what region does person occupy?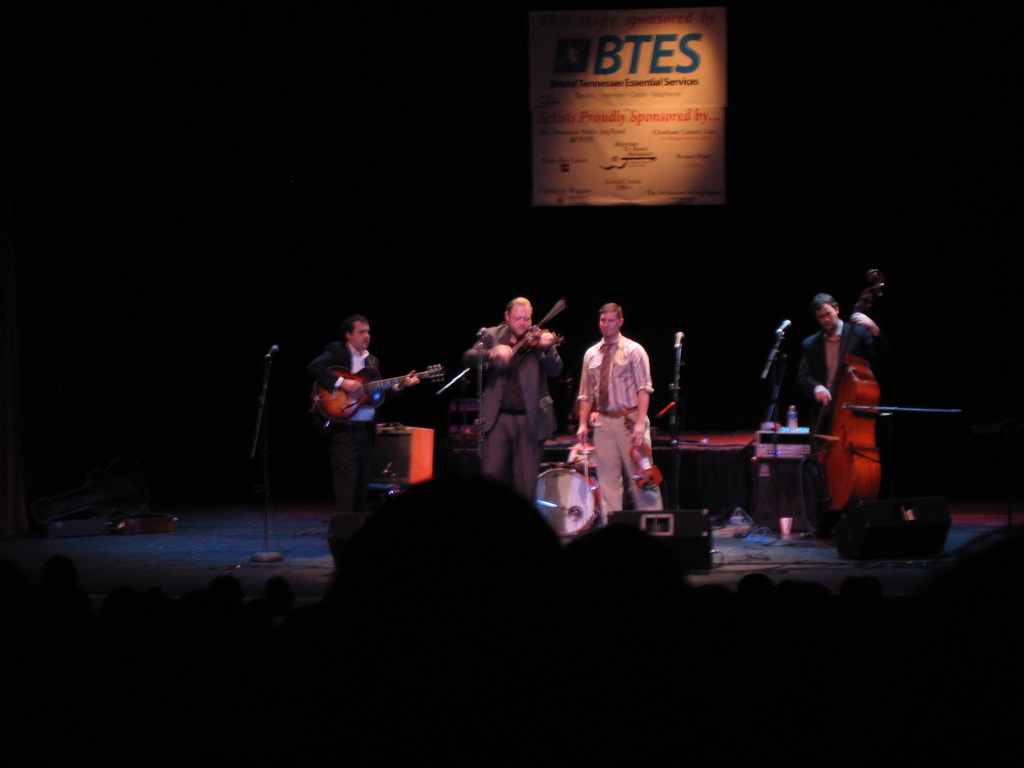
[x1=576, y1=305, x2=663, y2=513].
